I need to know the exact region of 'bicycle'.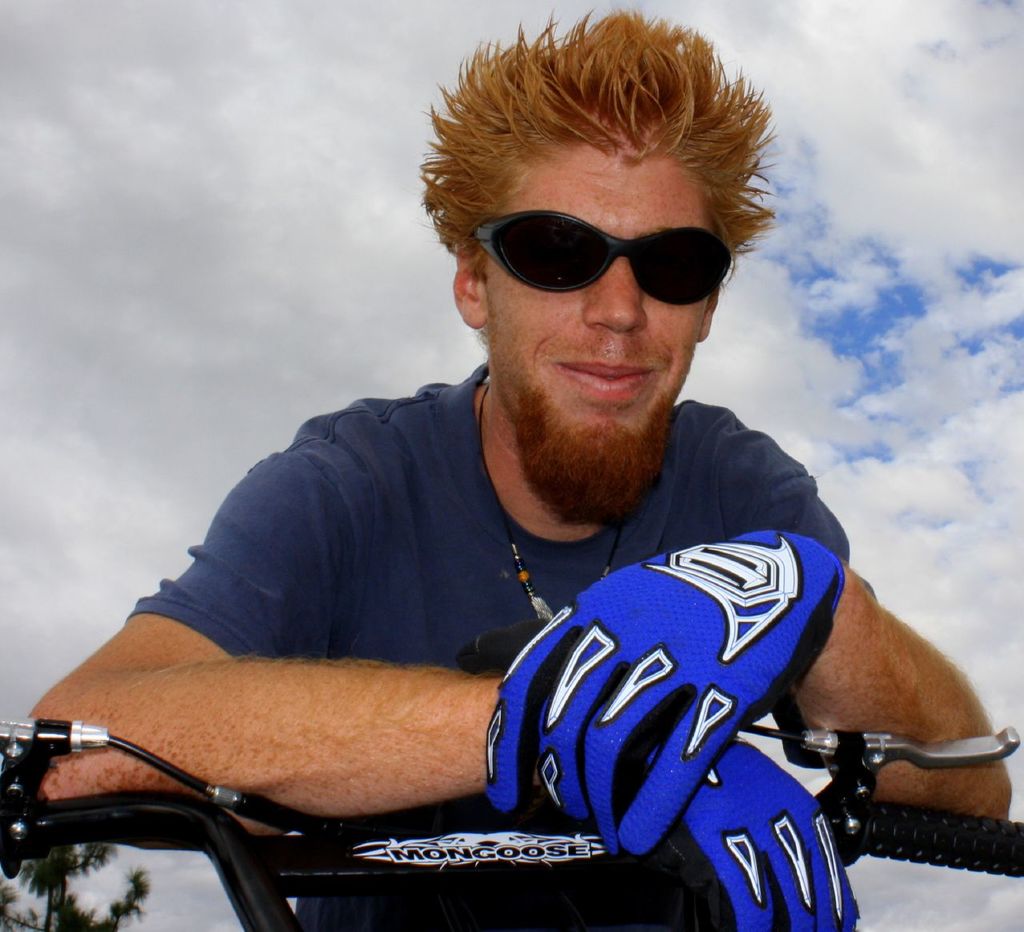
Region: {"x1": 8, "y1": 721, "x2": 1023, "y2": 926}.
